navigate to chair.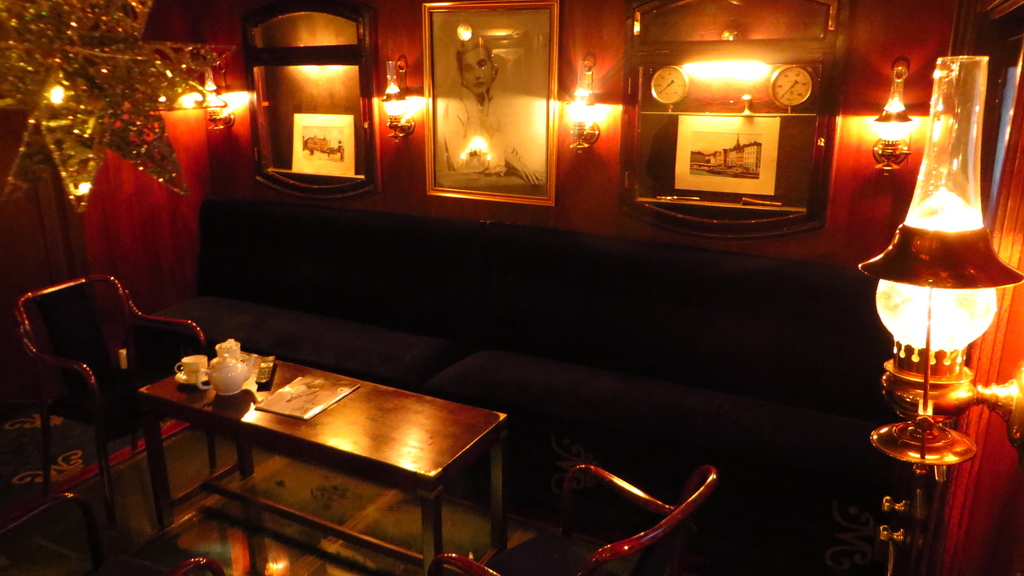
Navigation target: (429,462,720,575).
